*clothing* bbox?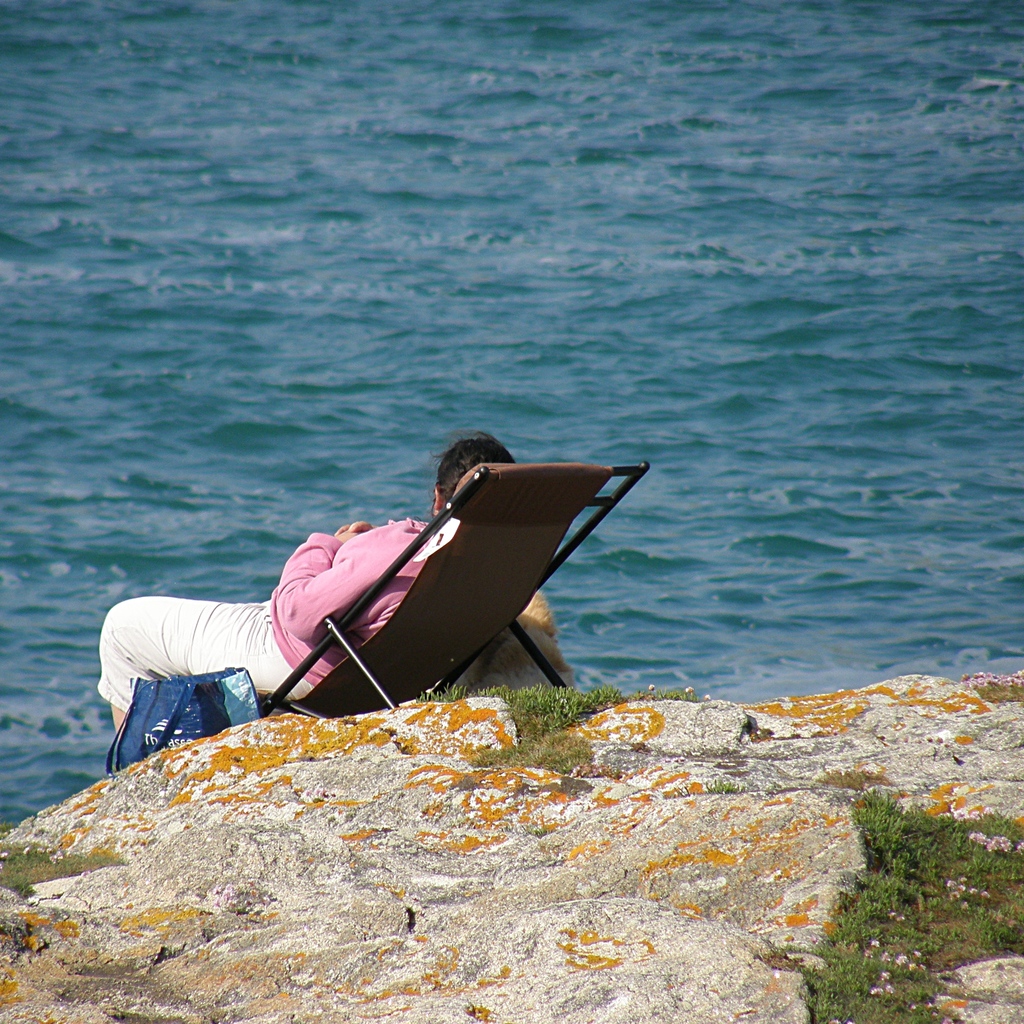
region(92, 511, 433, 718)
